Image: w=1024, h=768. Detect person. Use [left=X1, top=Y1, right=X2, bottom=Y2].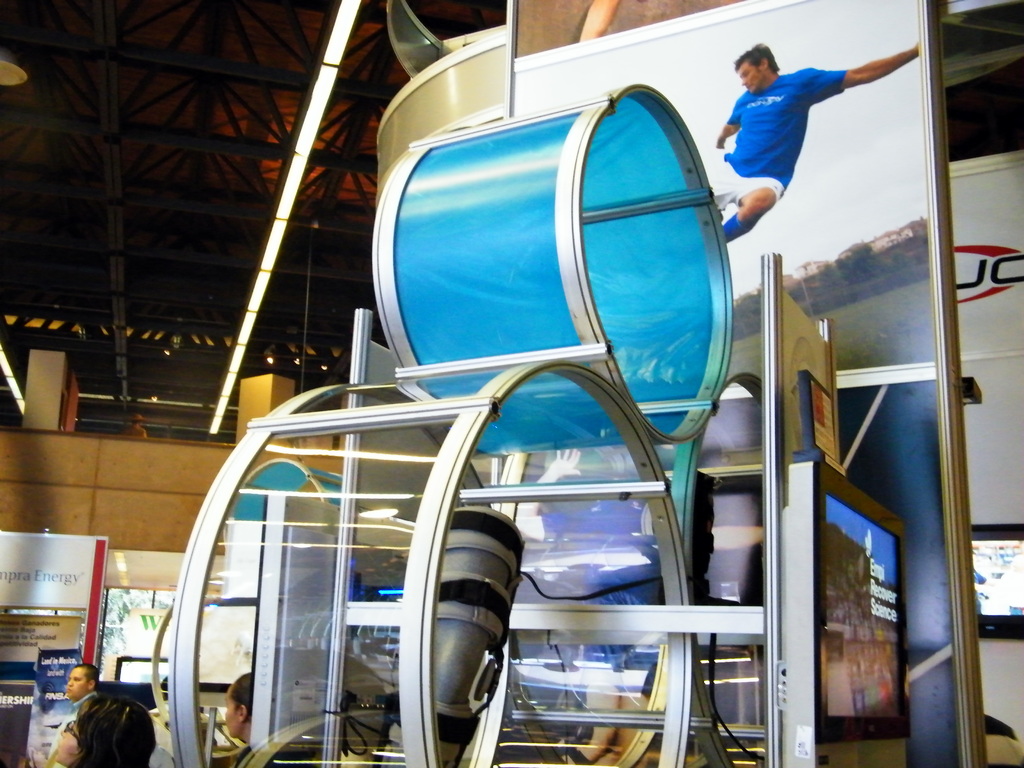
[left=219, top=669, right=313, bottom=765].
